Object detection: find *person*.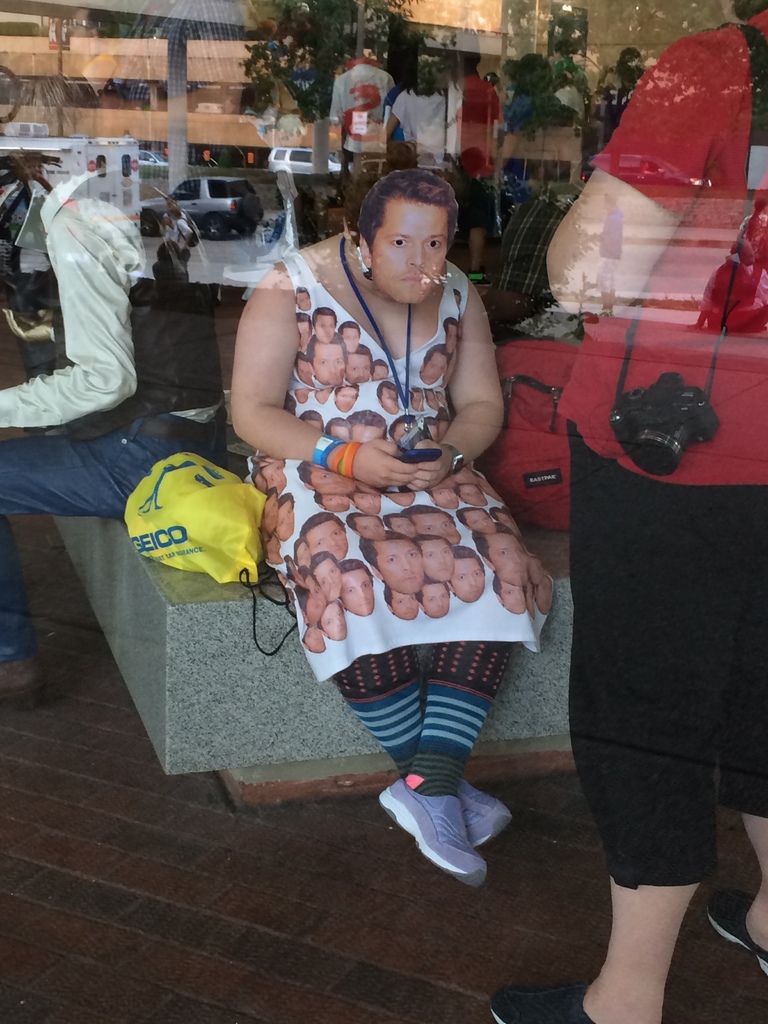
<box>296,407,323,431</box>.
